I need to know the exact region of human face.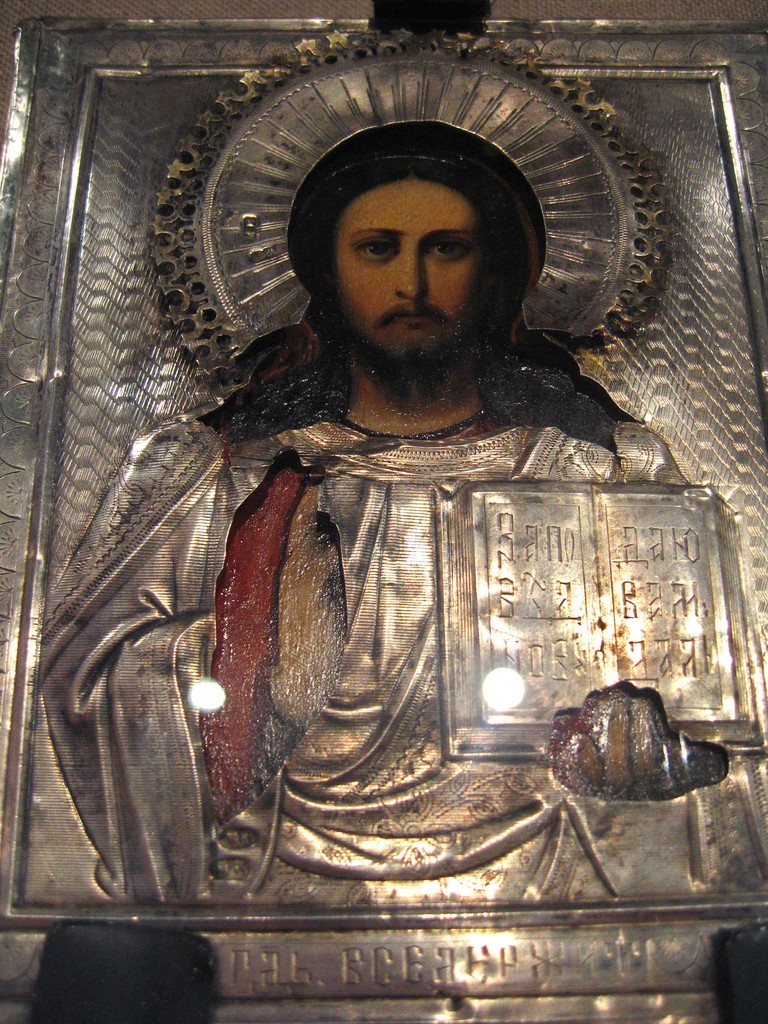
Region: {"left": 331, "top": 175, "right": 481, "bottom": 366}.
